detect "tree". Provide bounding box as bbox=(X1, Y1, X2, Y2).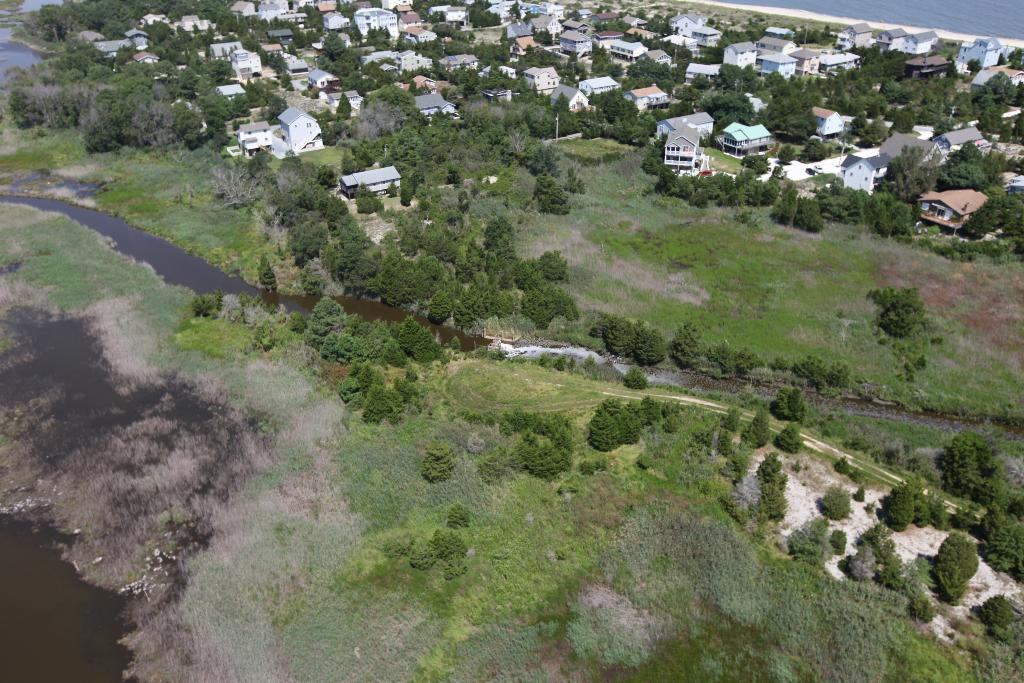
bbox=(408, 167, 427, 193).
